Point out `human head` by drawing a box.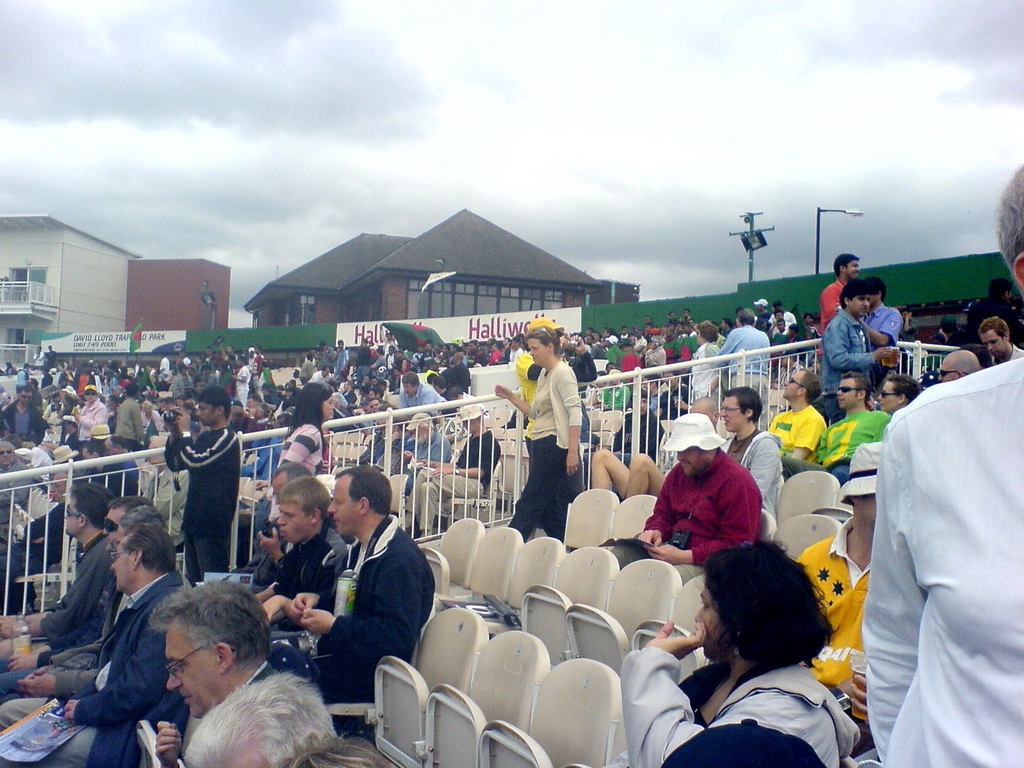
select_region(106, 393, 118, 413).
